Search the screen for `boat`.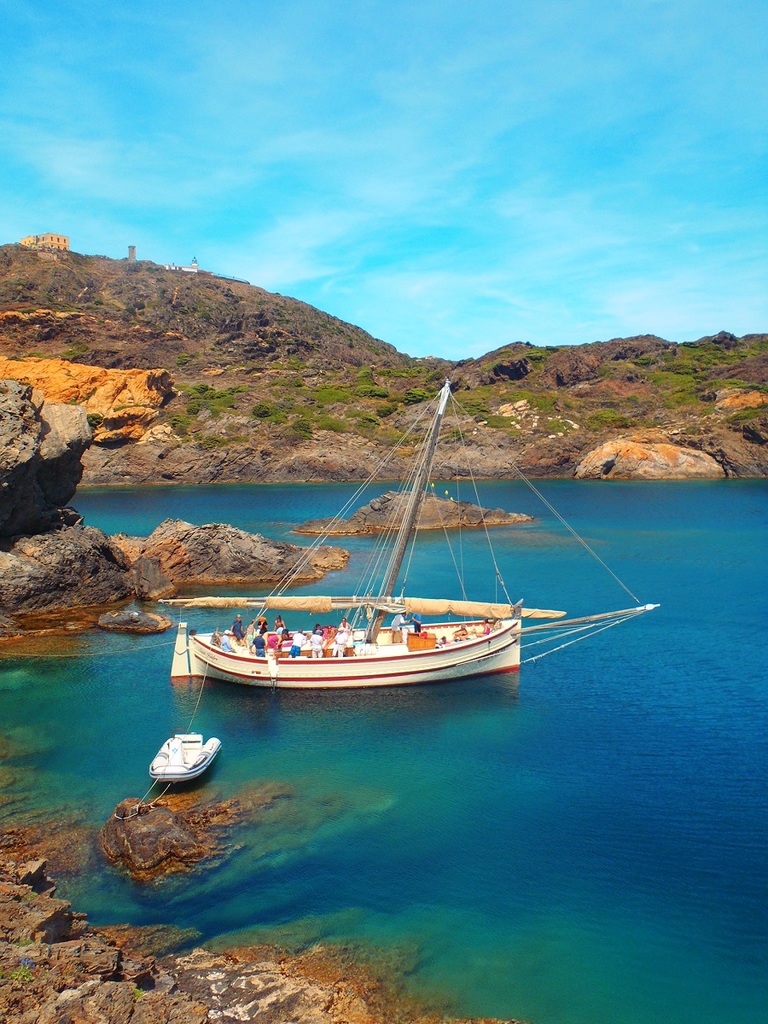
Found at 151, 380, 555, 704.
